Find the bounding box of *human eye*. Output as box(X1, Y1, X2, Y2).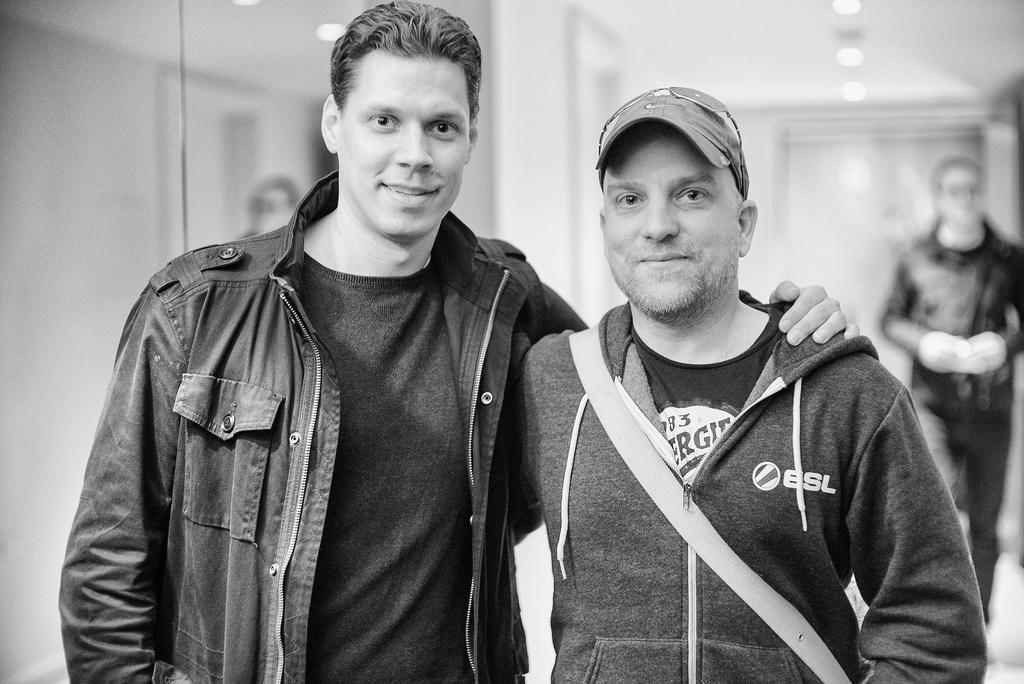
box(670, 185, 711, 204).
